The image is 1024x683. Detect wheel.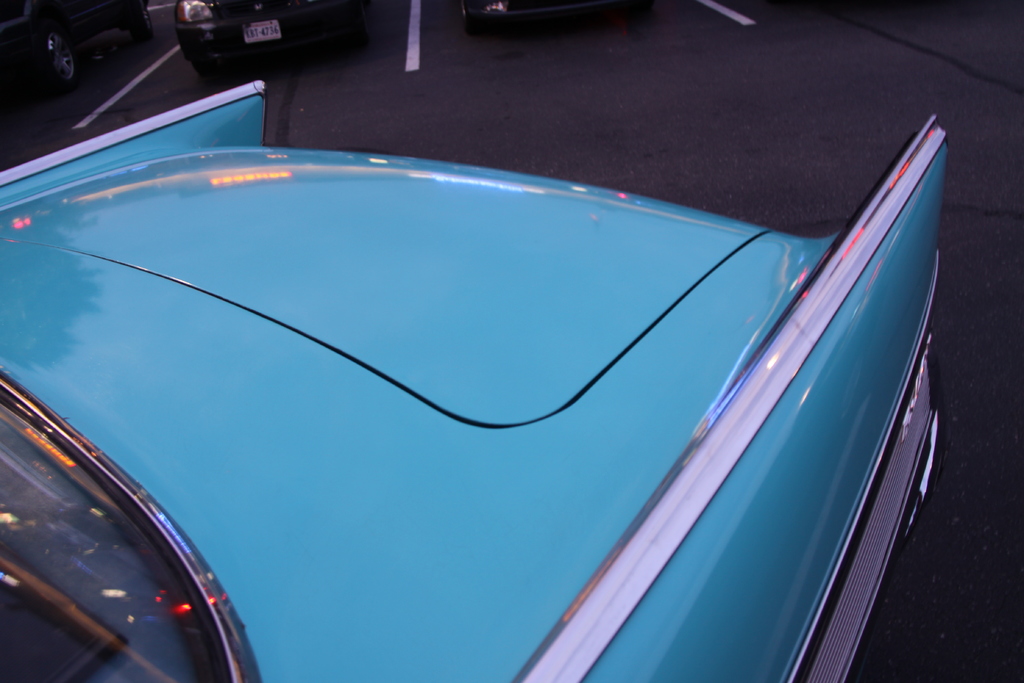
Detection: 47, 34, 76, 92.
